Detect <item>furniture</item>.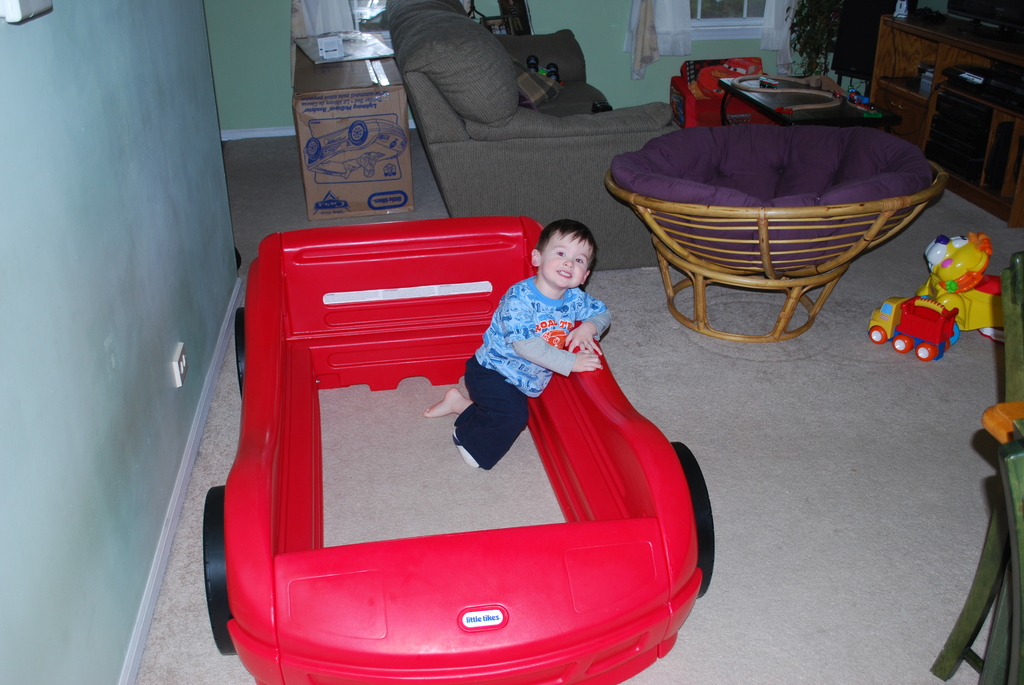
Detected at (left=381, top=0, right=683, bottom=269).
